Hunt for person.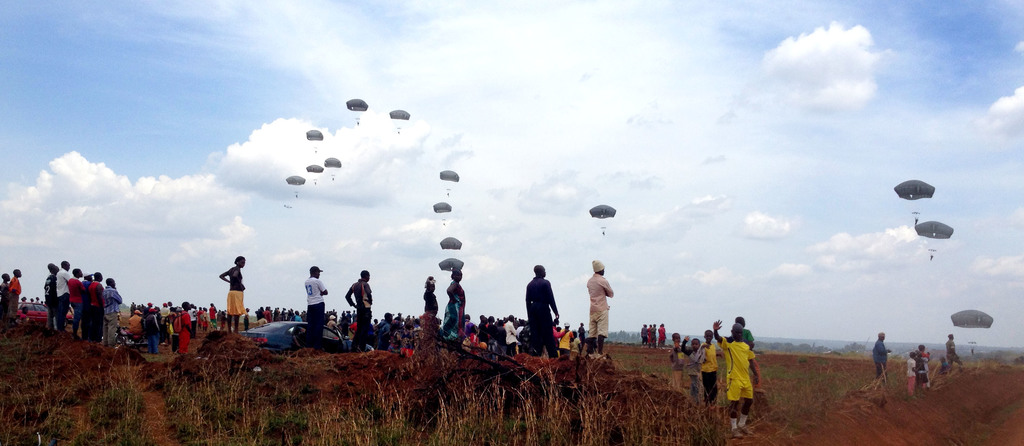
Hunted down at Rect(697, 326, 722, 415).
